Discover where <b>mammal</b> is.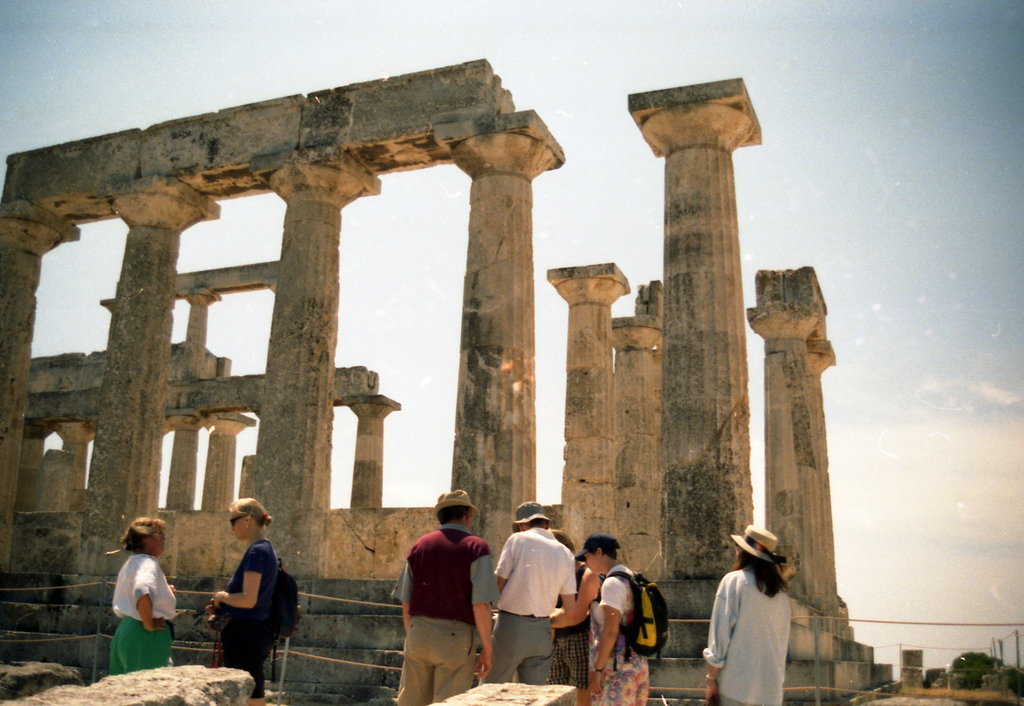
Discovered at bbox=(578, 534, 653, 705).
